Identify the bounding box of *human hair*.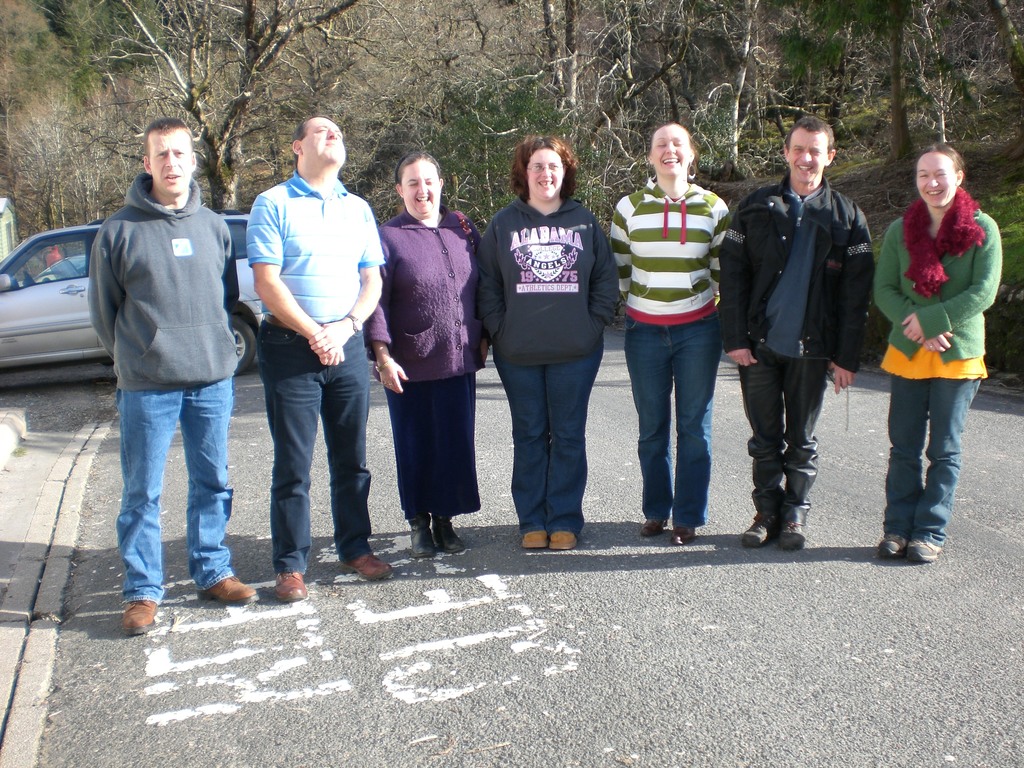
300/124/312/140.
